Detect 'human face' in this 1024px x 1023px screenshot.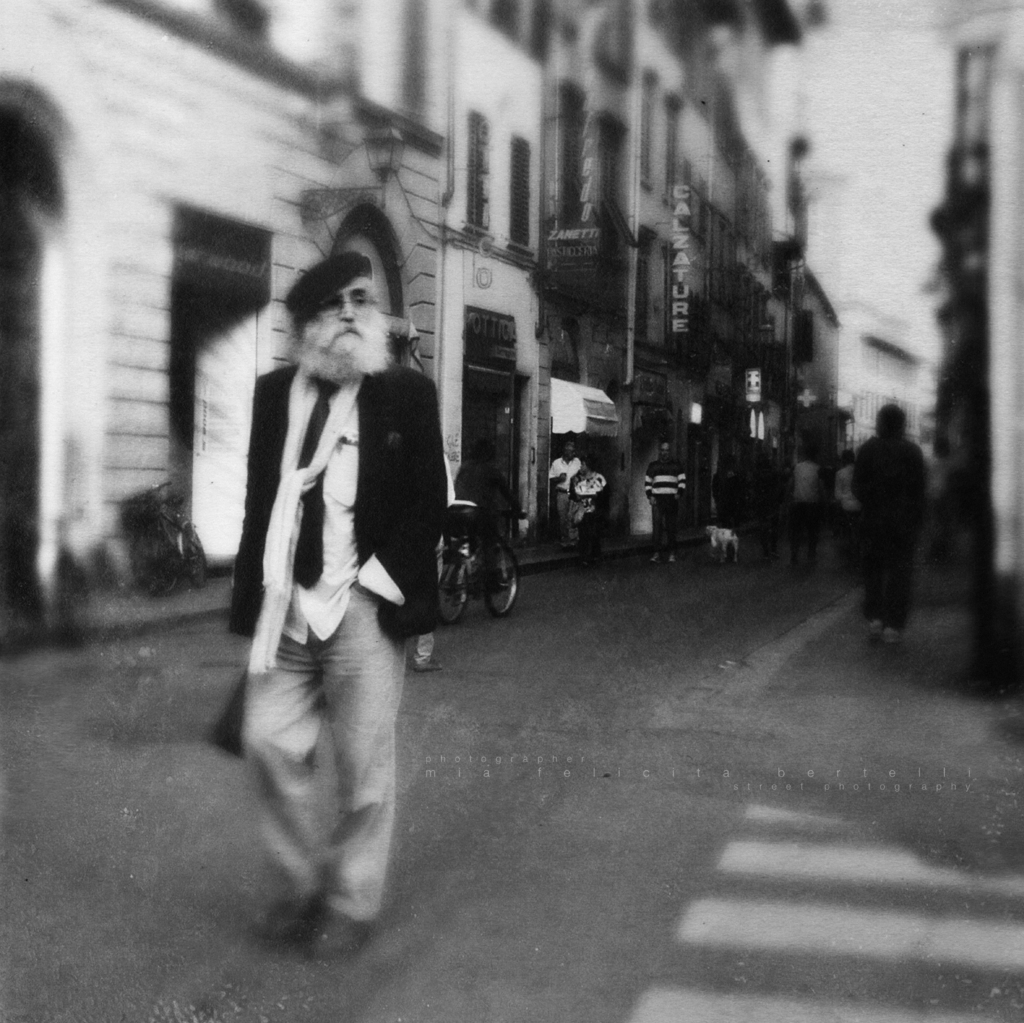
Detection: rect(563, 440, 574, 456).
